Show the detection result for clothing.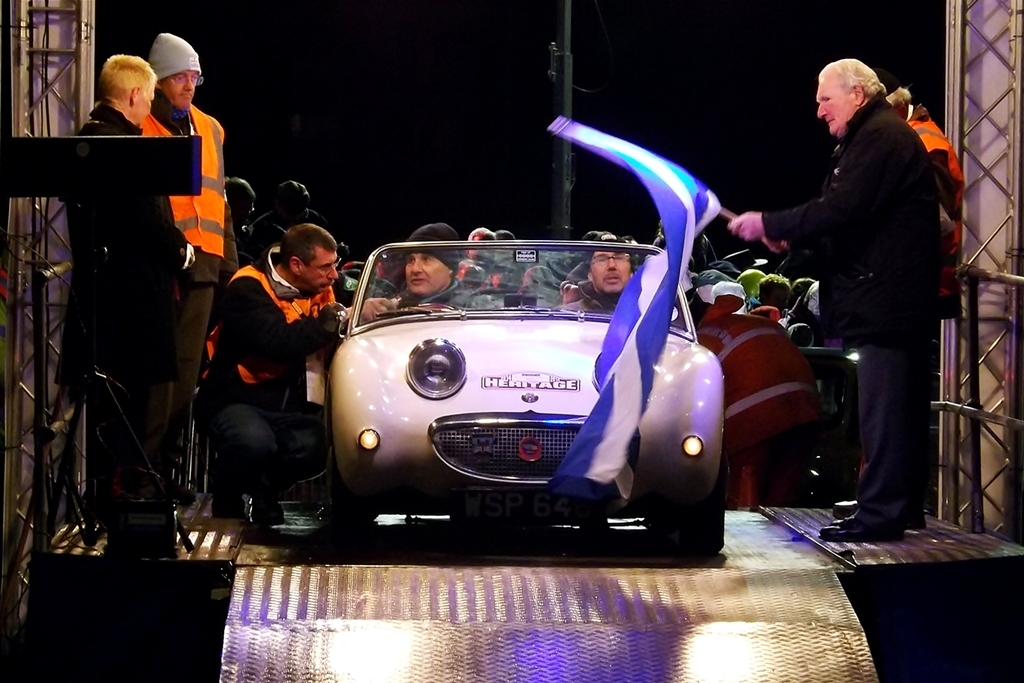
154:90:227:434.
